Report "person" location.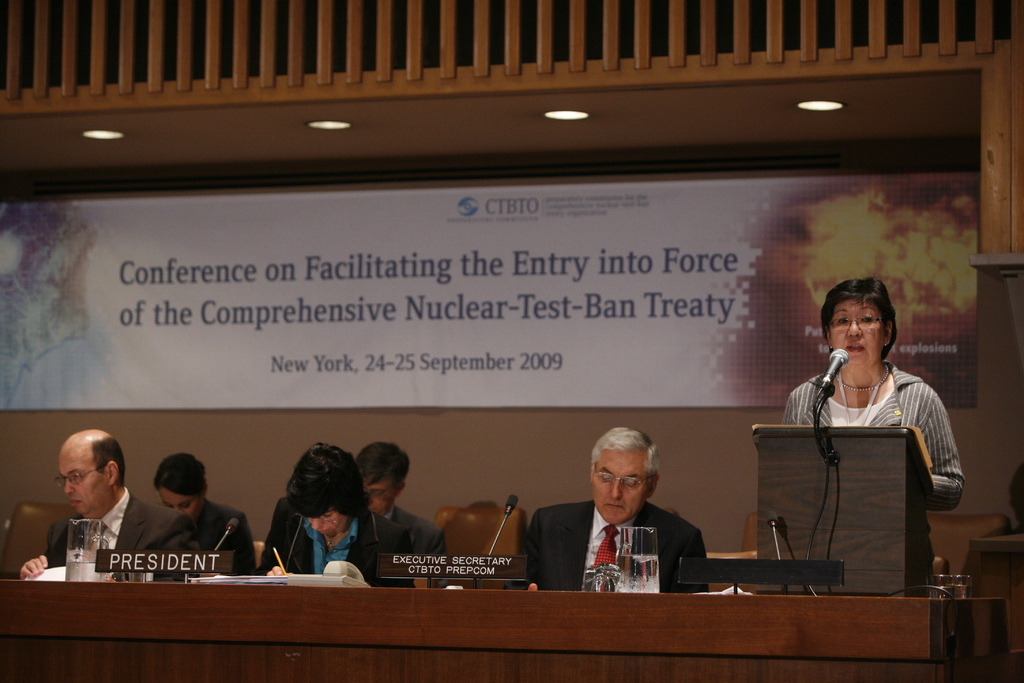
Report: left=360, top=443, right=447, bottom=593.
